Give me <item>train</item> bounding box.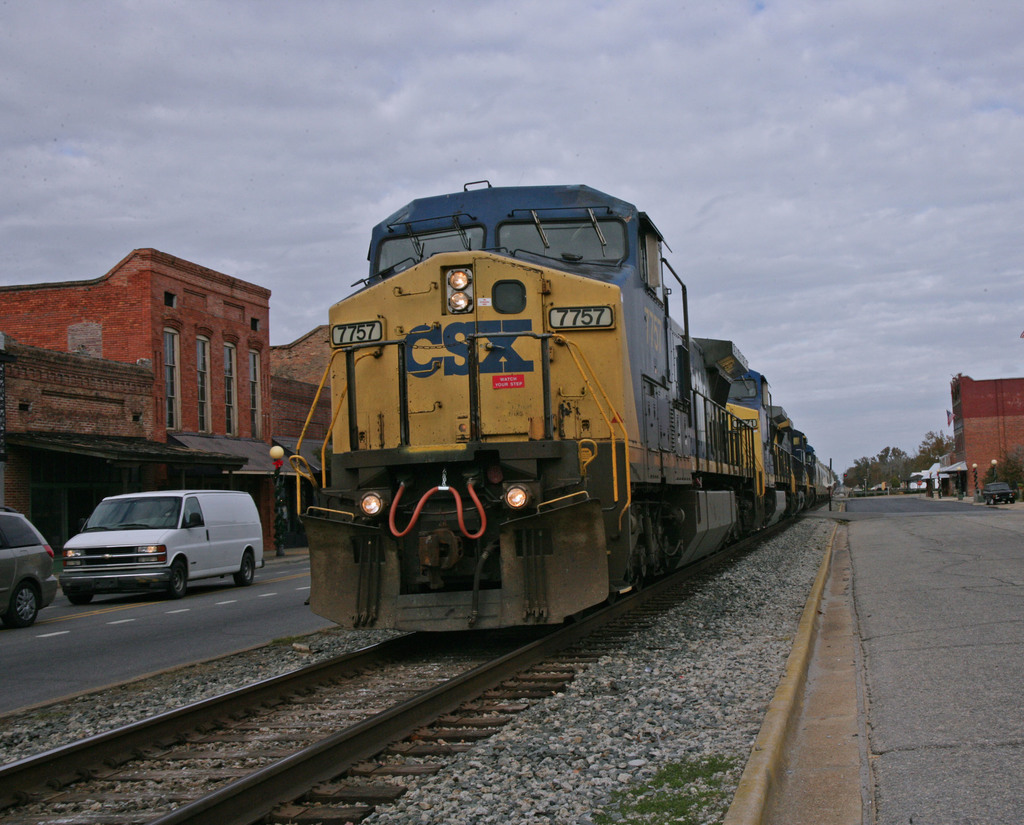
283,176,841,629.
